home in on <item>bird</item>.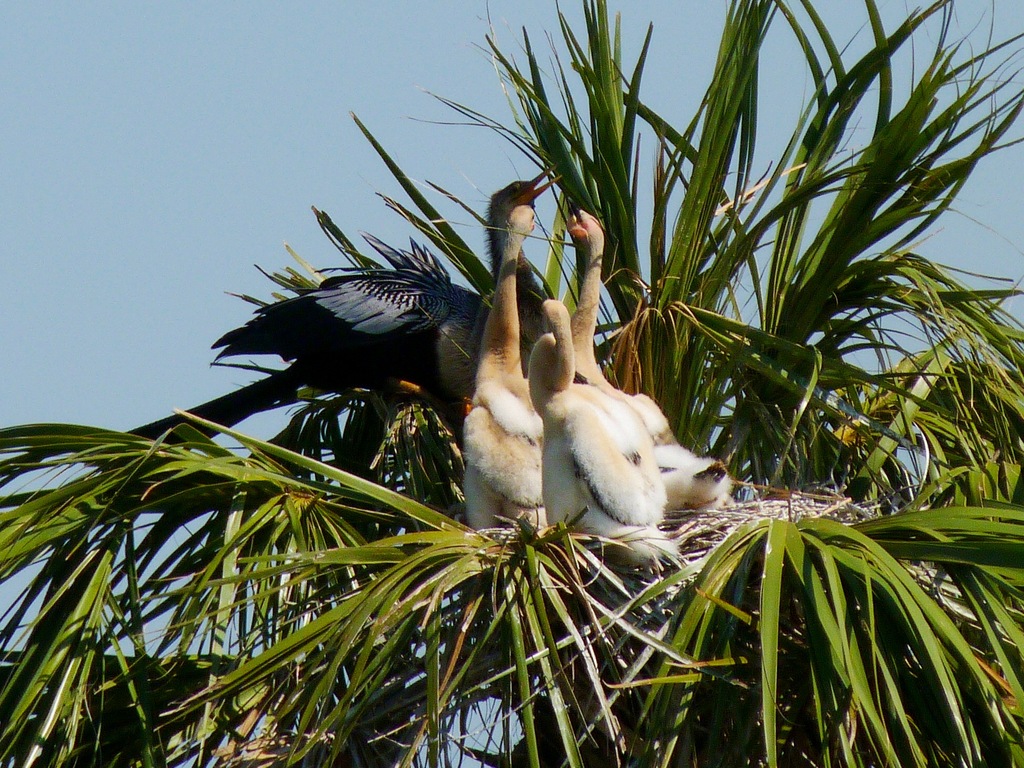
Homed in at x1=192 y1=231 x2=498 y2=419.
